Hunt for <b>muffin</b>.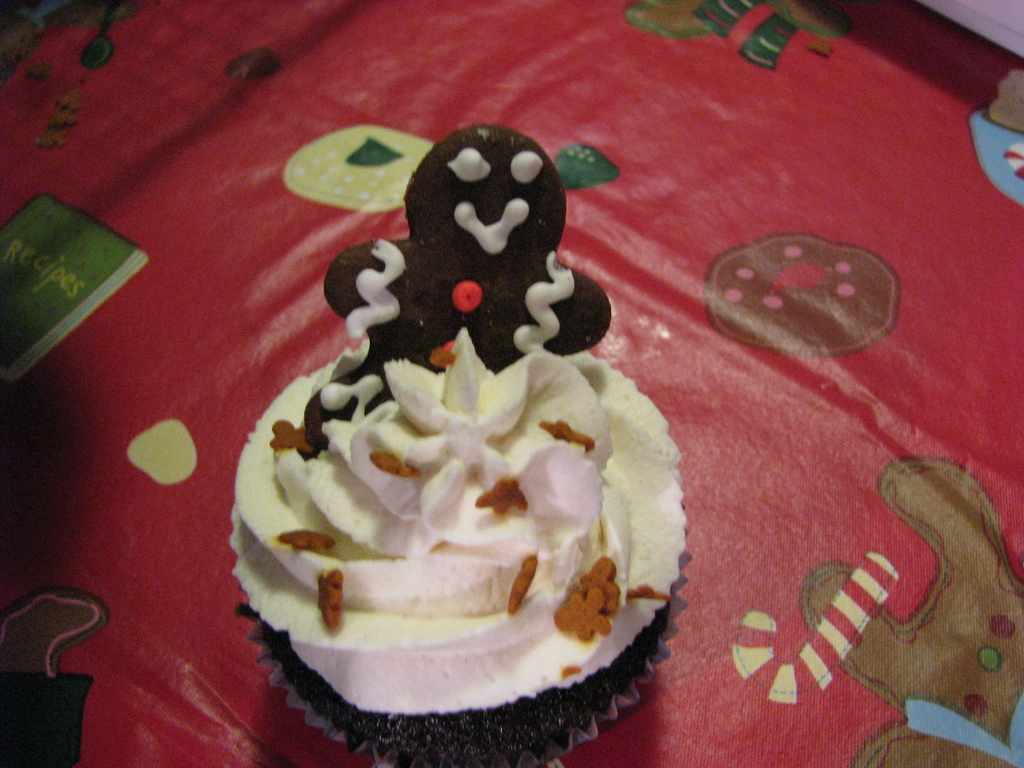
Hunted down at BBox(207, 229, 762, 767).
